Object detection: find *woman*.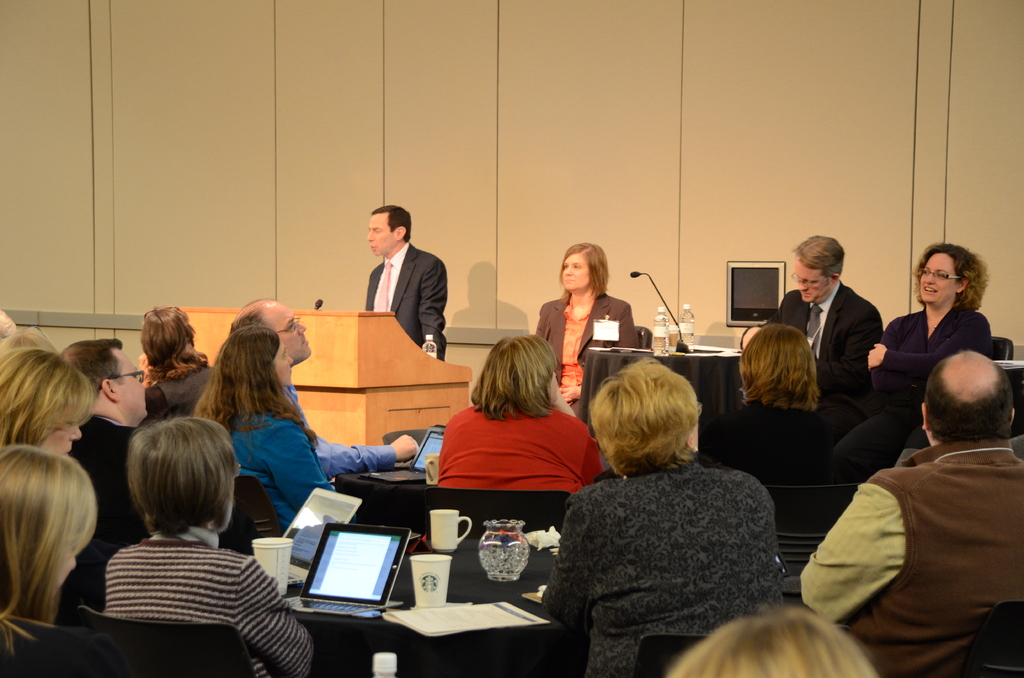
532 241 648 428.
